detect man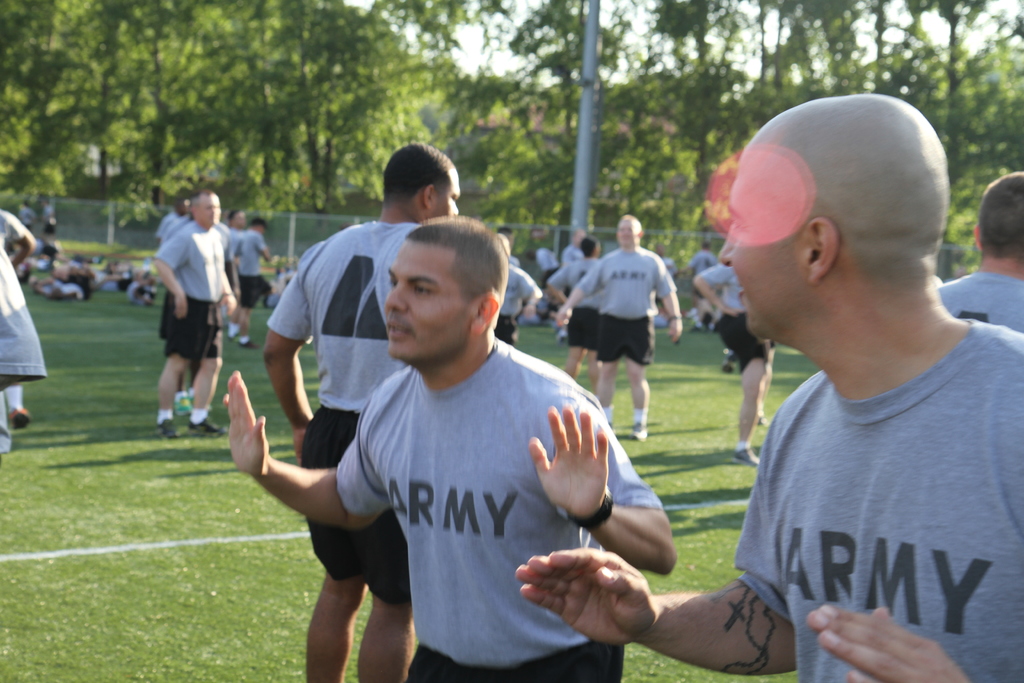
pyautogui.locateOnScreen(234, 222, 273, 352)
